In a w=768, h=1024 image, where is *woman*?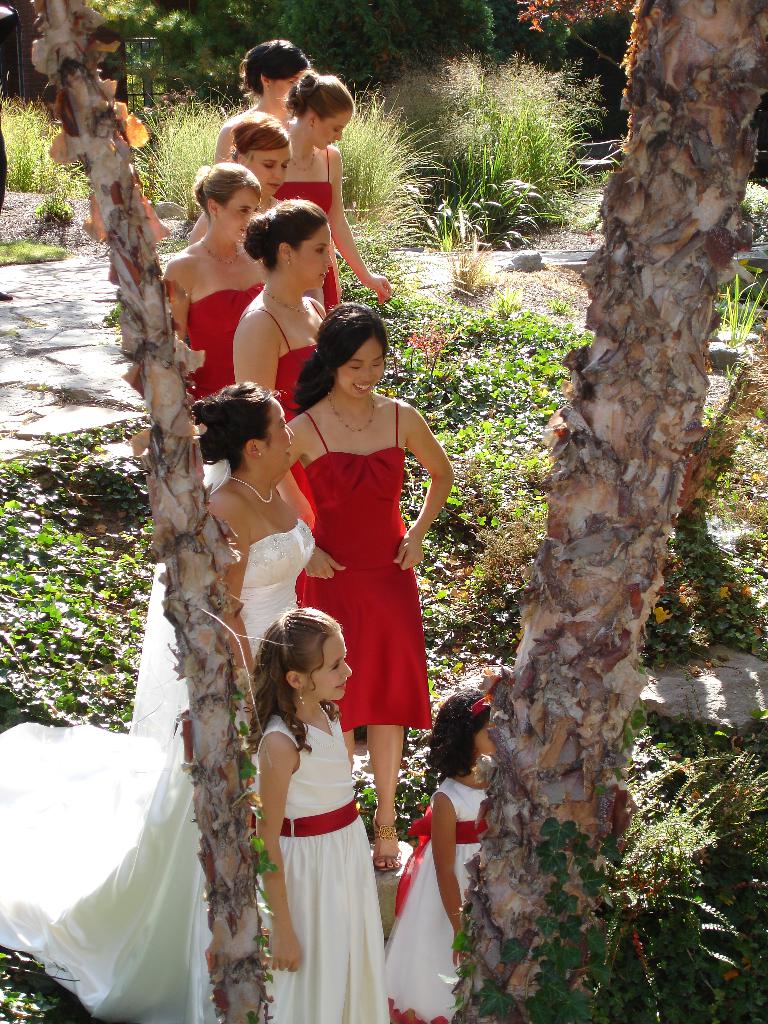
(left=161, top=159, right=280, bottom=408).
